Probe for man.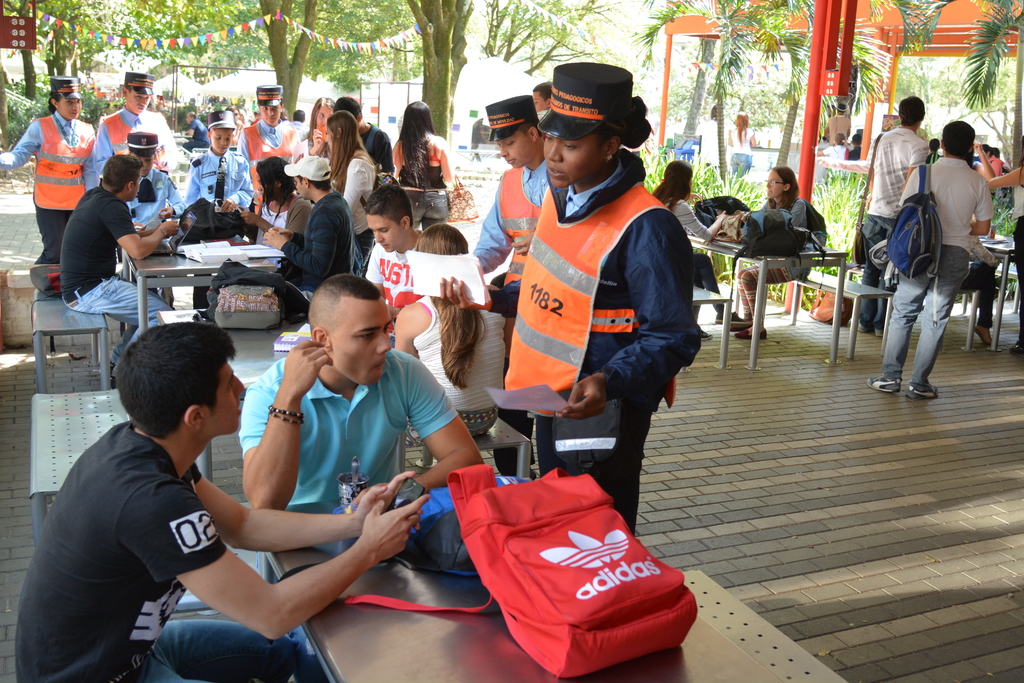
Probe result: box(61, 152, 177, 387).
